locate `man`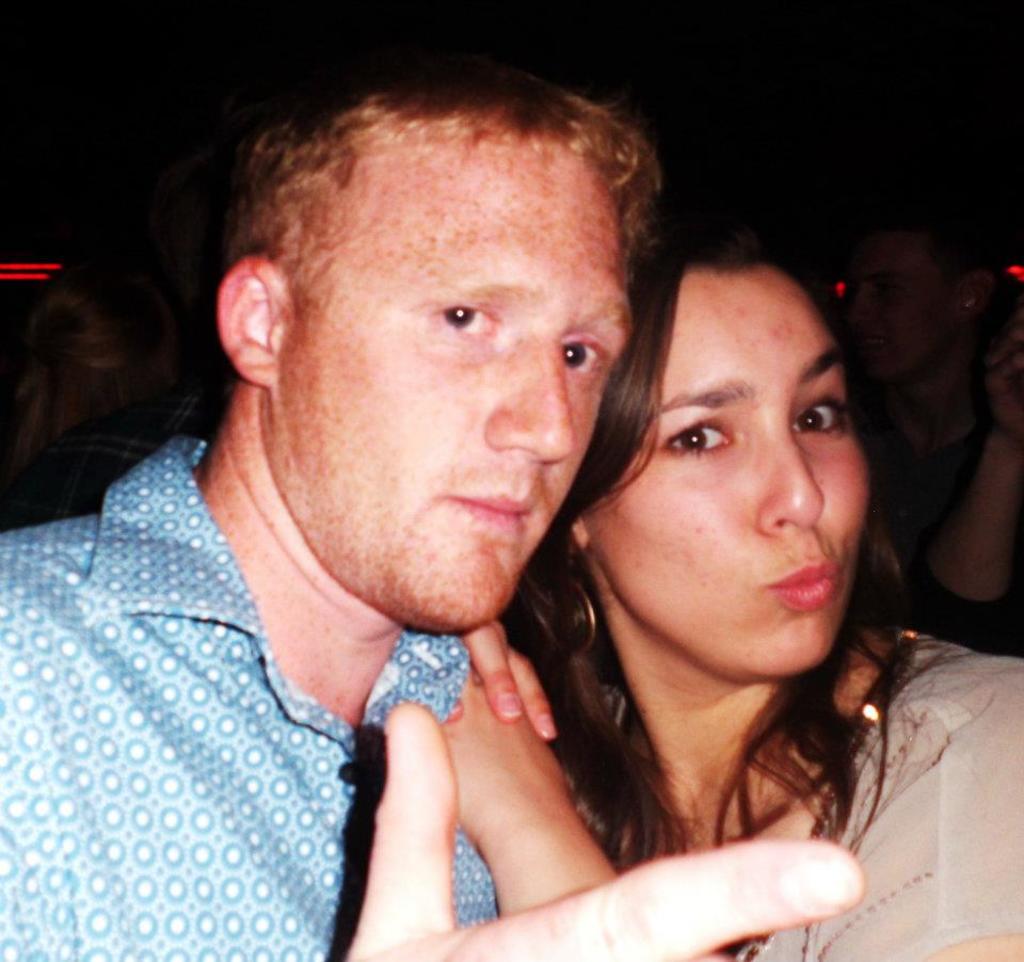
Rect(0, 27, 862, 961)
